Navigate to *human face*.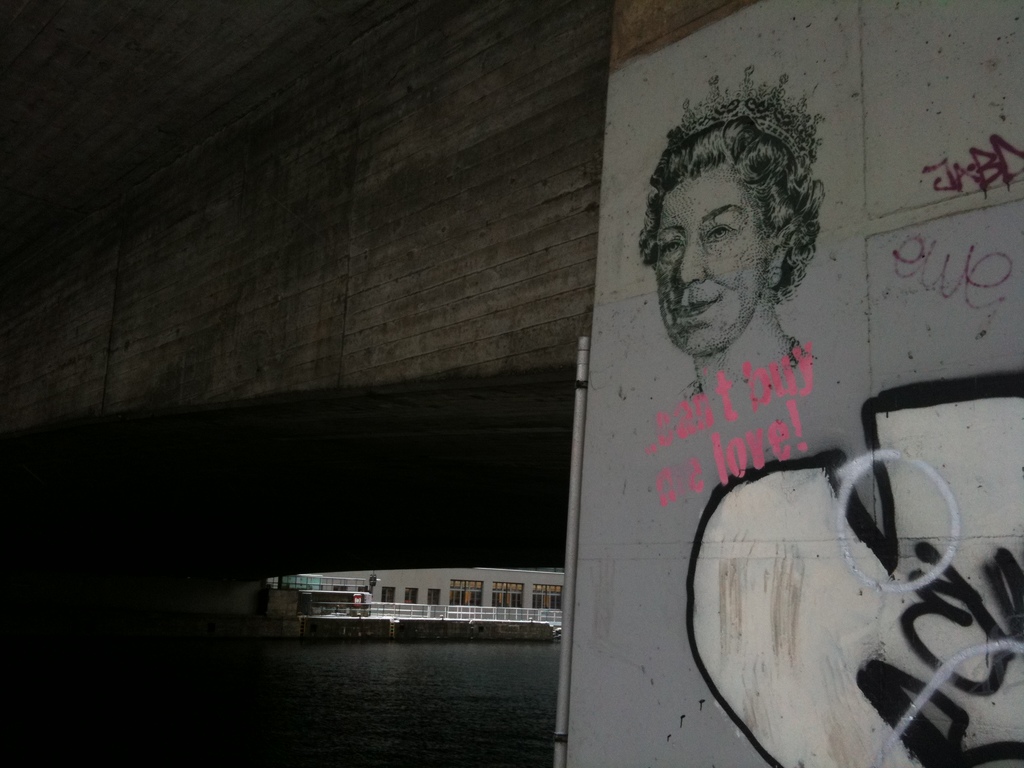
Navigation target: 652 154 770 363.
